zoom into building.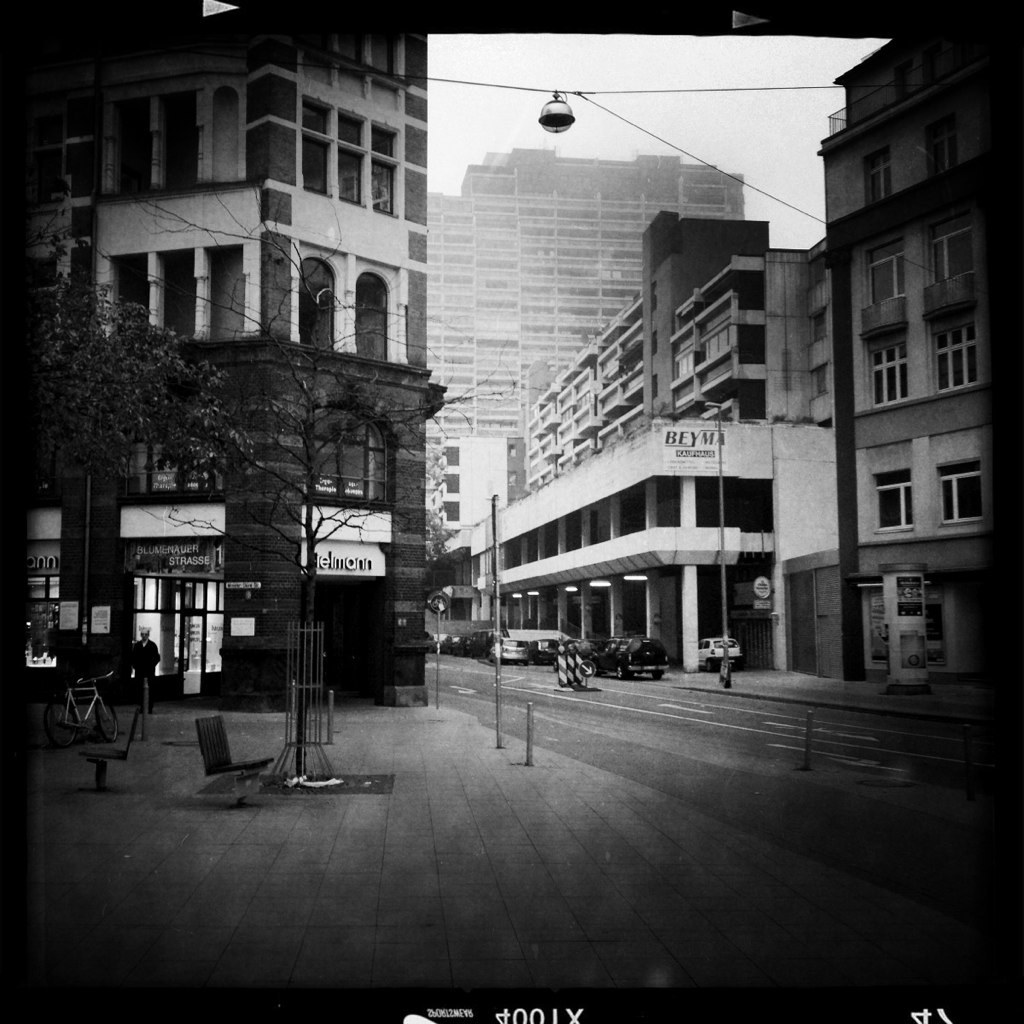
Zoom target: BBox(0, 26, 428, 707).
